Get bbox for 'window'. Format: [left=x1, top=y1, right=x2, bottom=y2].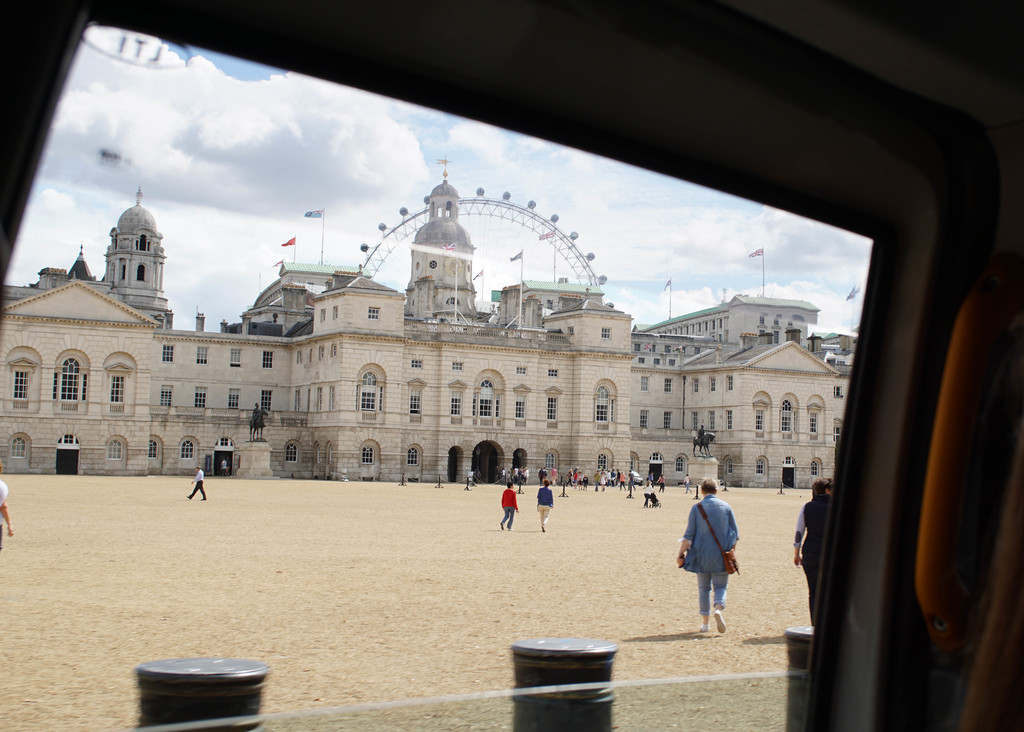
[left=305, top=386, right=312, bottom=411].
